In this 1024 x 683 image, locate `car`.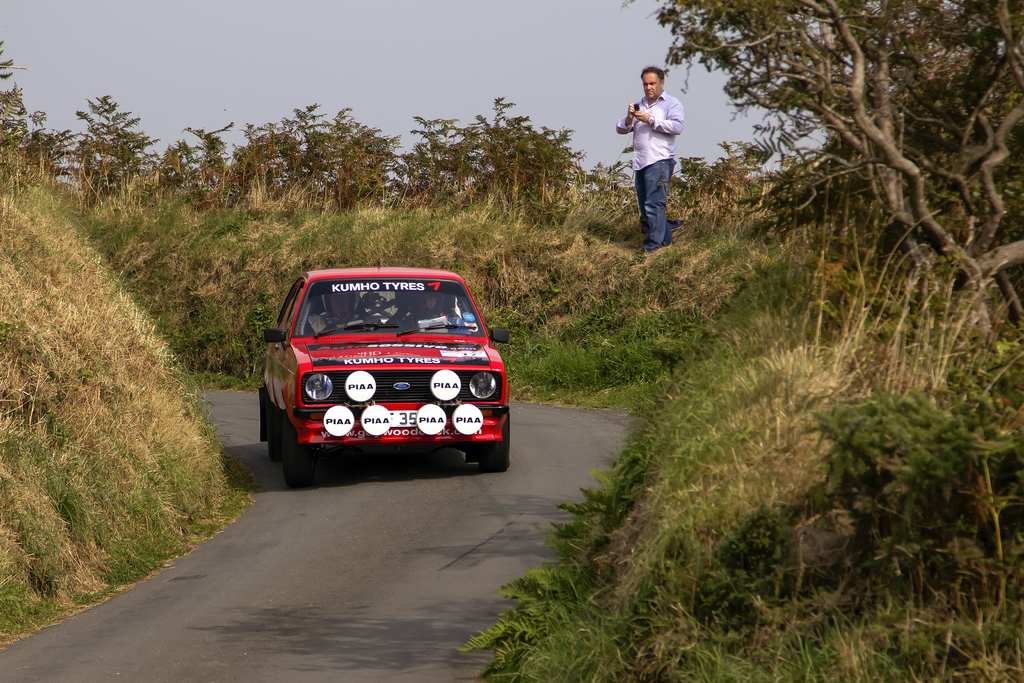
Bounding box: bbox(259, 261, 510, 488).
